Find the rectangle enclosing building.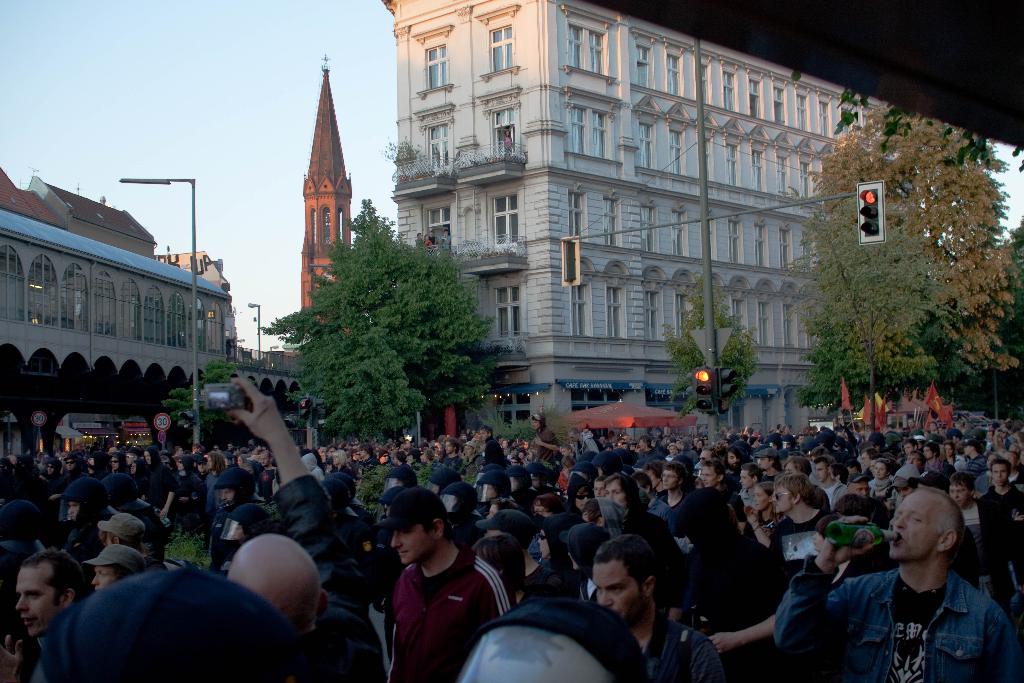
locate(301, 53, 351, 331).
